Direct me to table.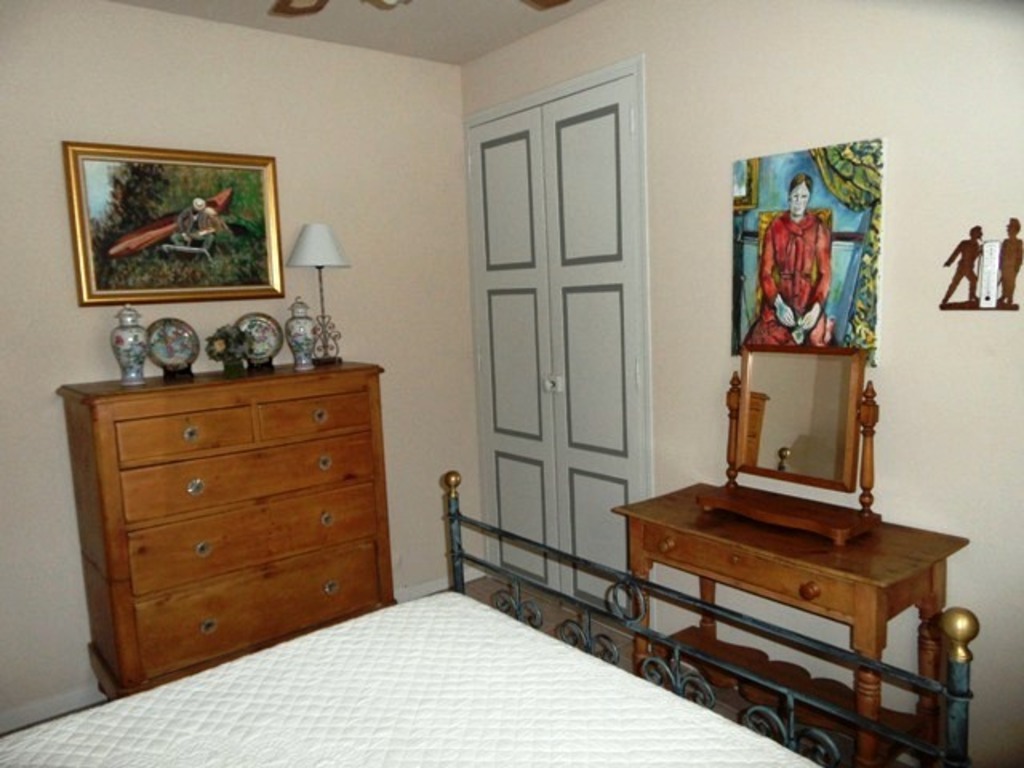
Direction: [left=586, top=467, right=987, bottom=766].
